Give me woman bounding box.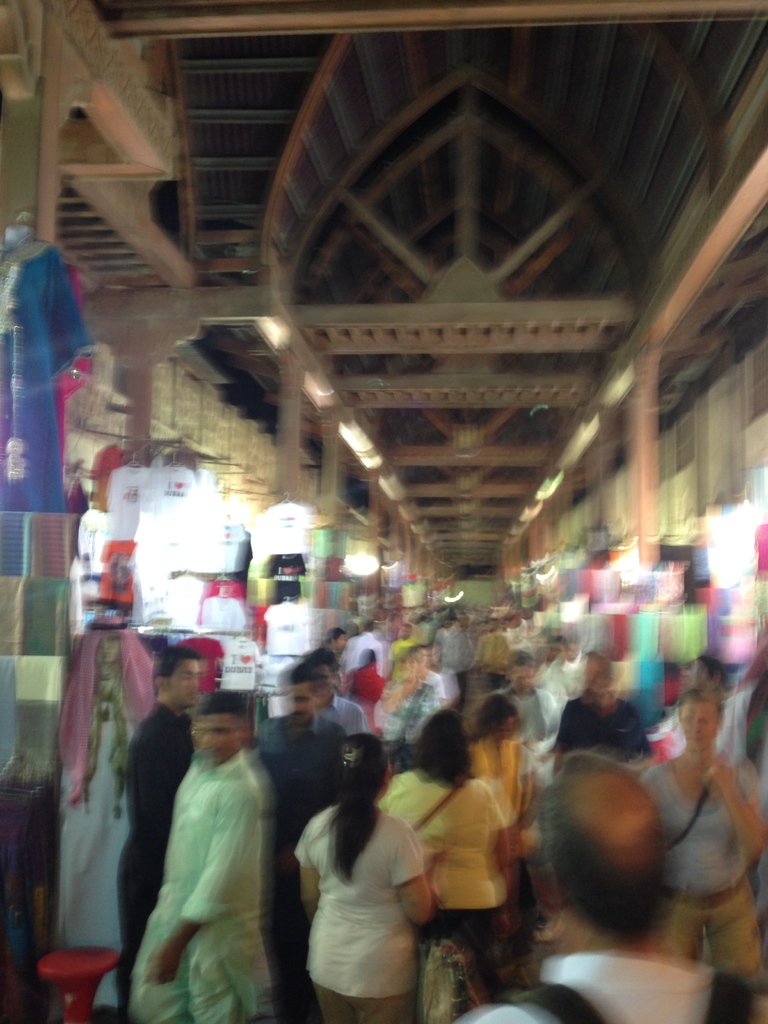
bbox(399, 703, 514, 964).
